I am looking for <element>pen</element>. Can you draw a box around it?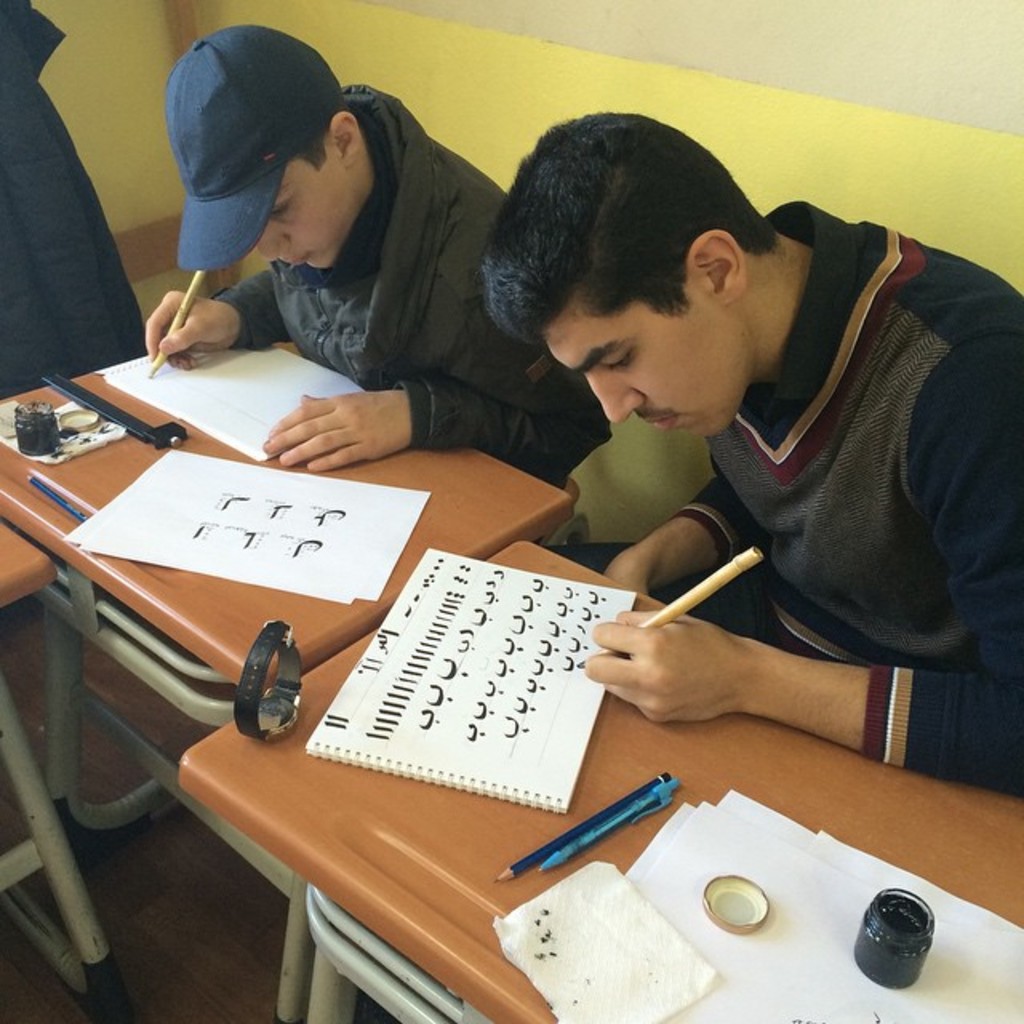
Sure, the bounding box is box(147, 264, 200, 381).
